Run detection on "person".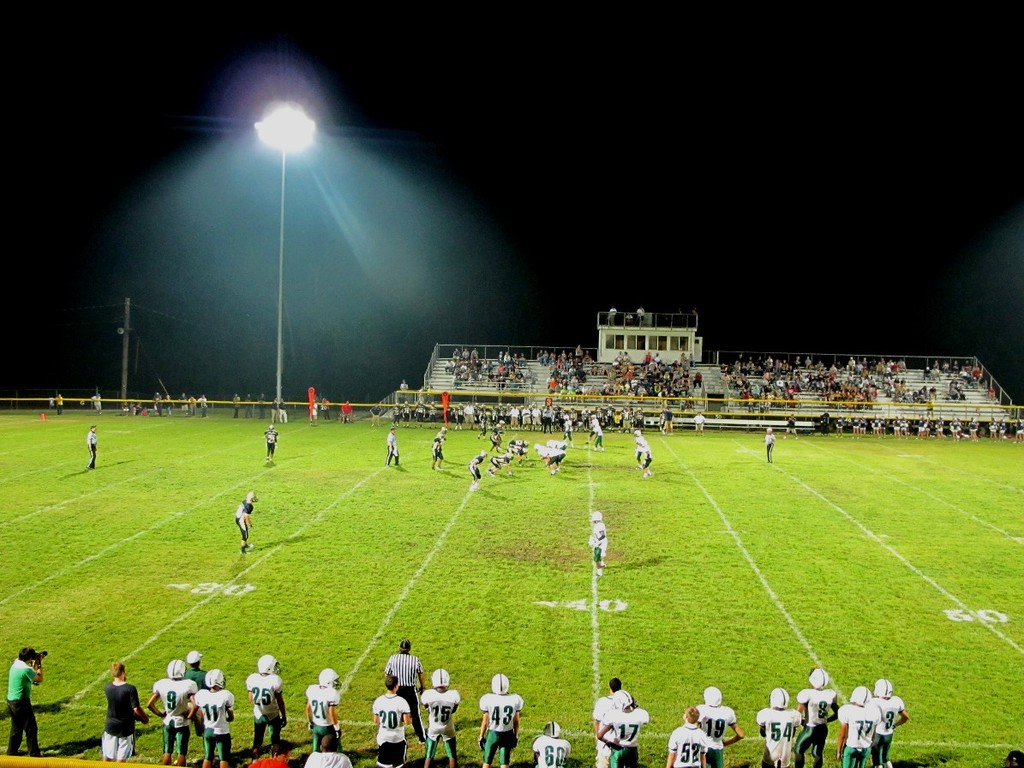
Result: box(473, 674, 524, 767).
